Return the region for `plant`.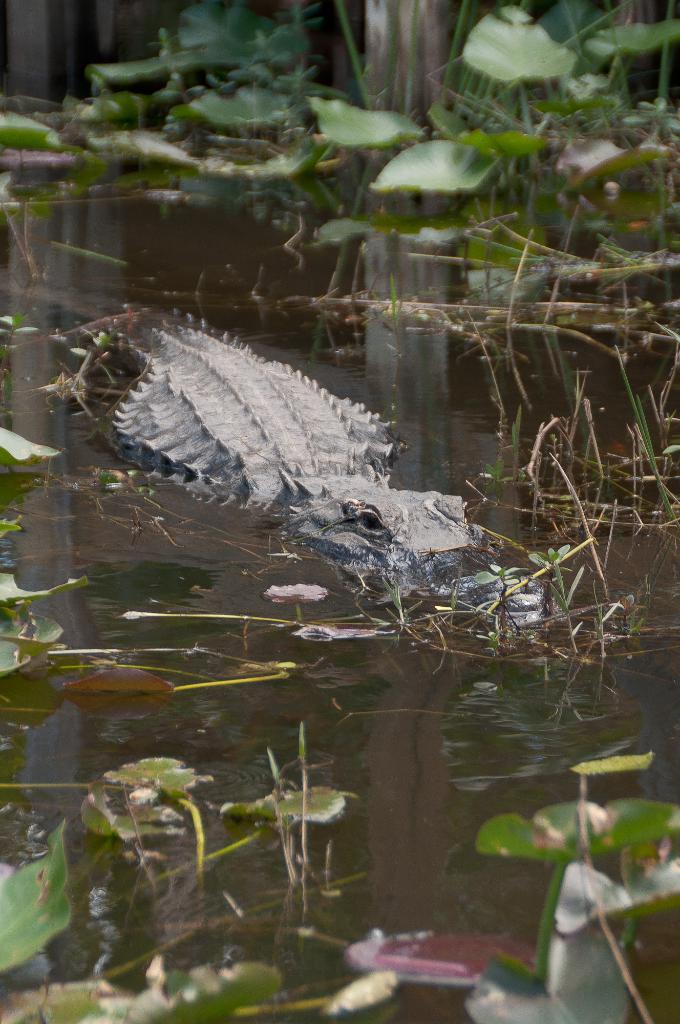
{"left": 0, "top": 566, "right": 86, "bottom": 612}.
